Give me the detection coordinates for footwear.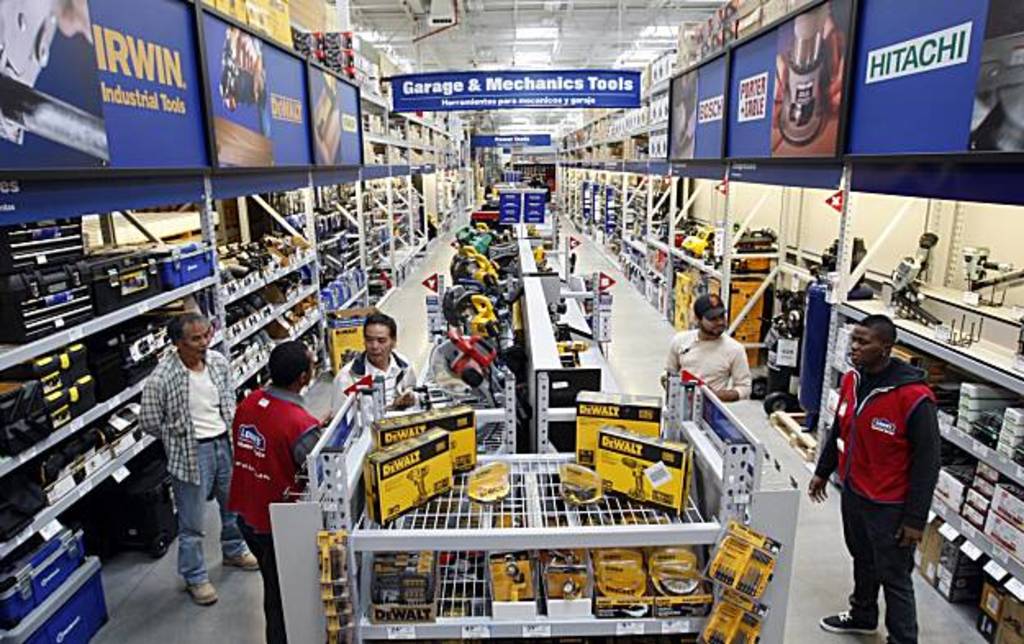
226:552:257:560.
